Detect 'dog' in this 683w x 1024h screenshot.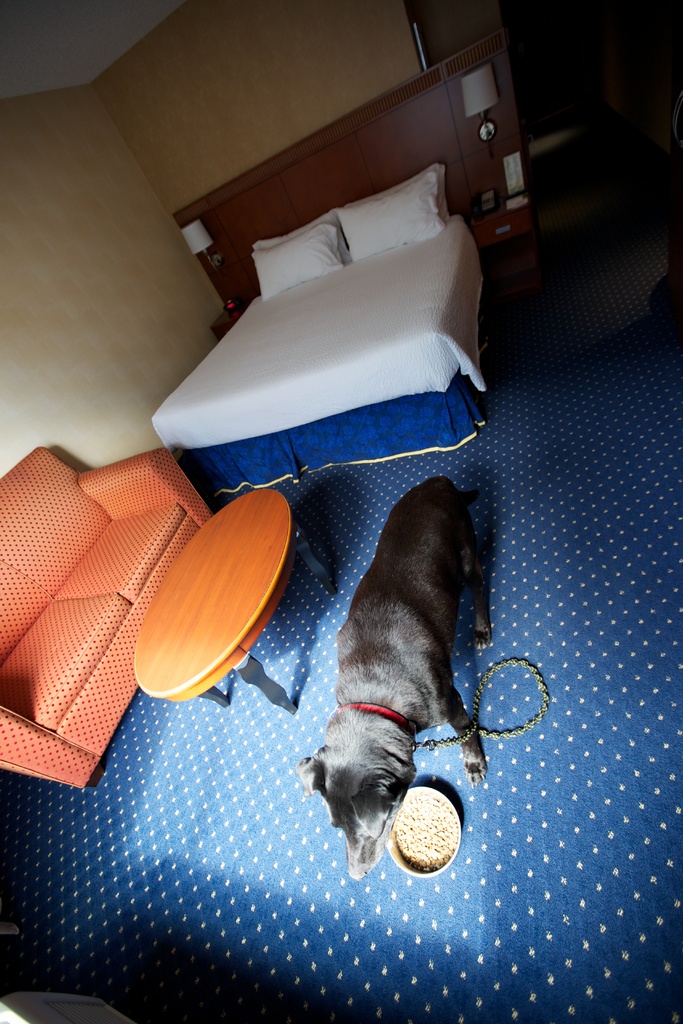
Detection: {"x1": 295, "y1": 476, "x2": 490, "y2": 882}.
